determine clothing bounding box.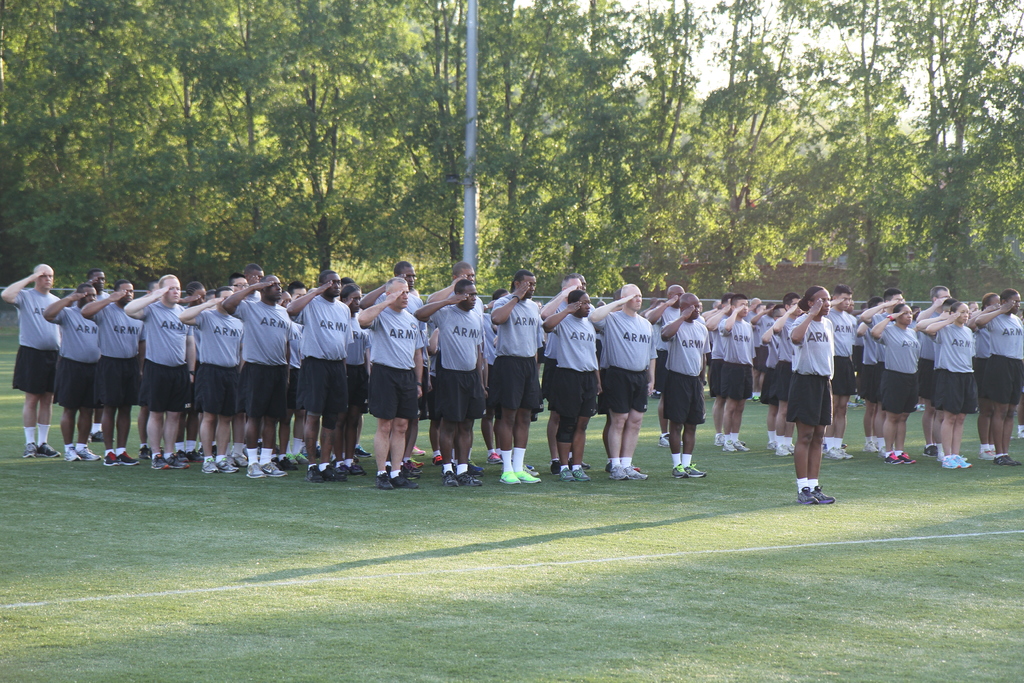
Determined: box=[755, 361, 788, 400].
